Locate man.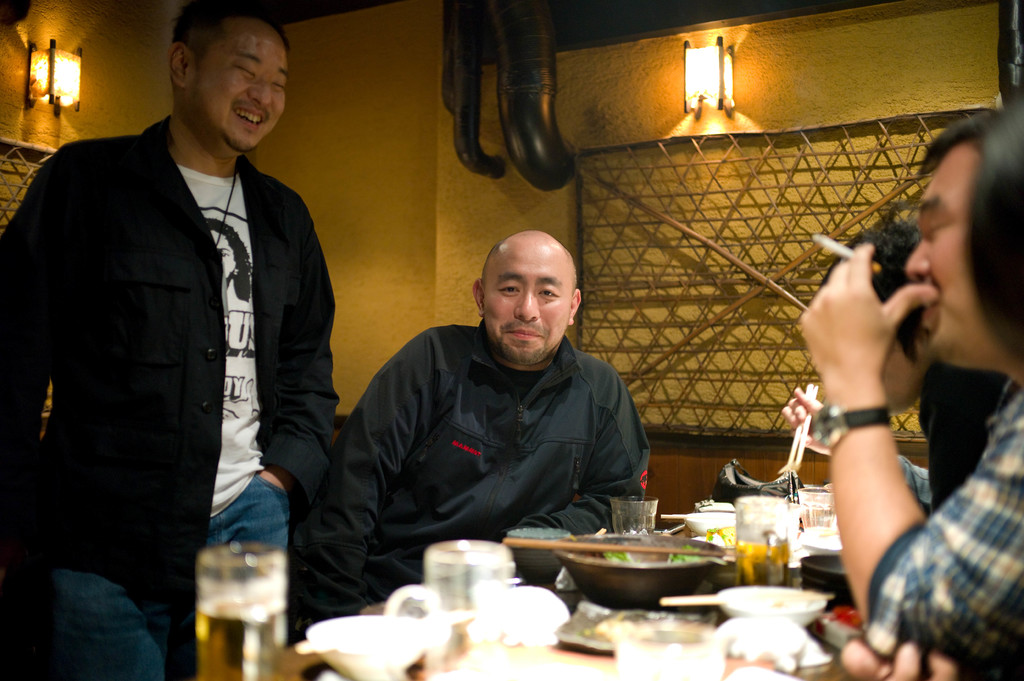
Bounding box: (left=343, top=230, right=643, bottom=611).
